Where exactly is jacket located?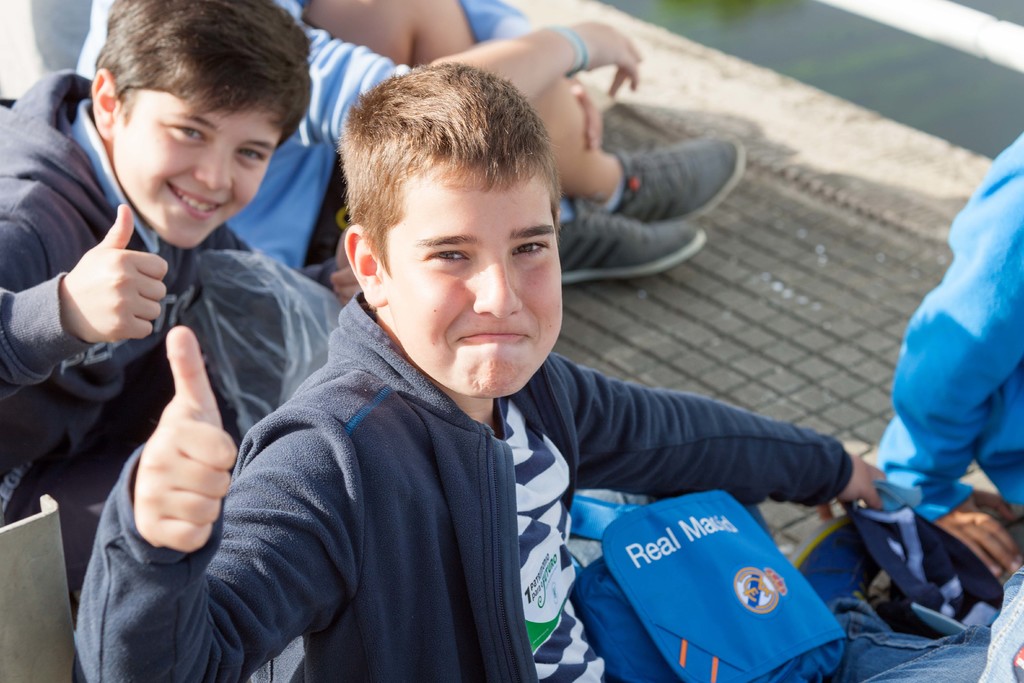
Its bounding box is {"left": 0, "top": 64, "right": 257, "bottom": 468}.
